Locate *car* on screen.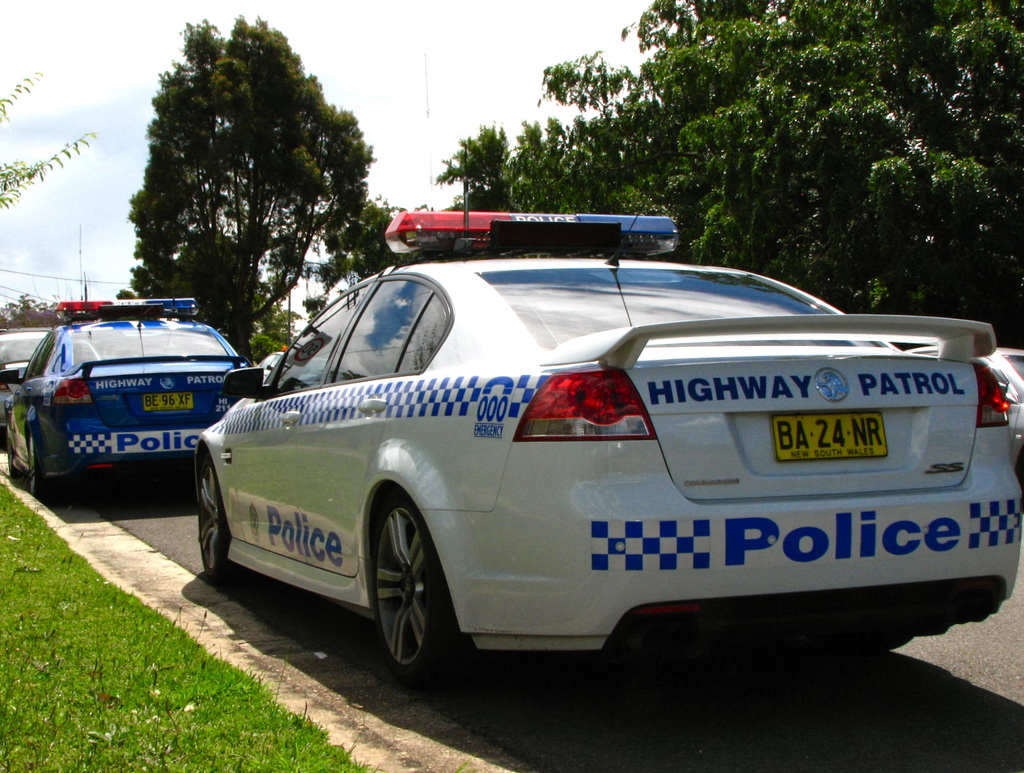
On screen at 1/325/51/428.
